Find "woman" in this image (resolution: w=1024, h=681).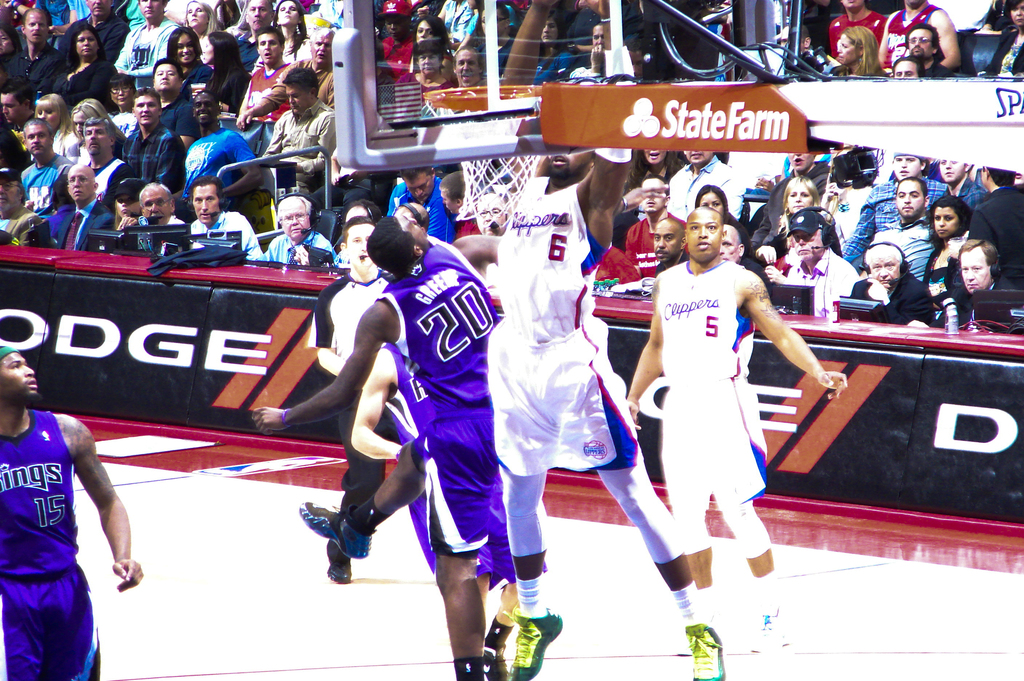
<bbox>165, 29, 209, 83</bbox>.
